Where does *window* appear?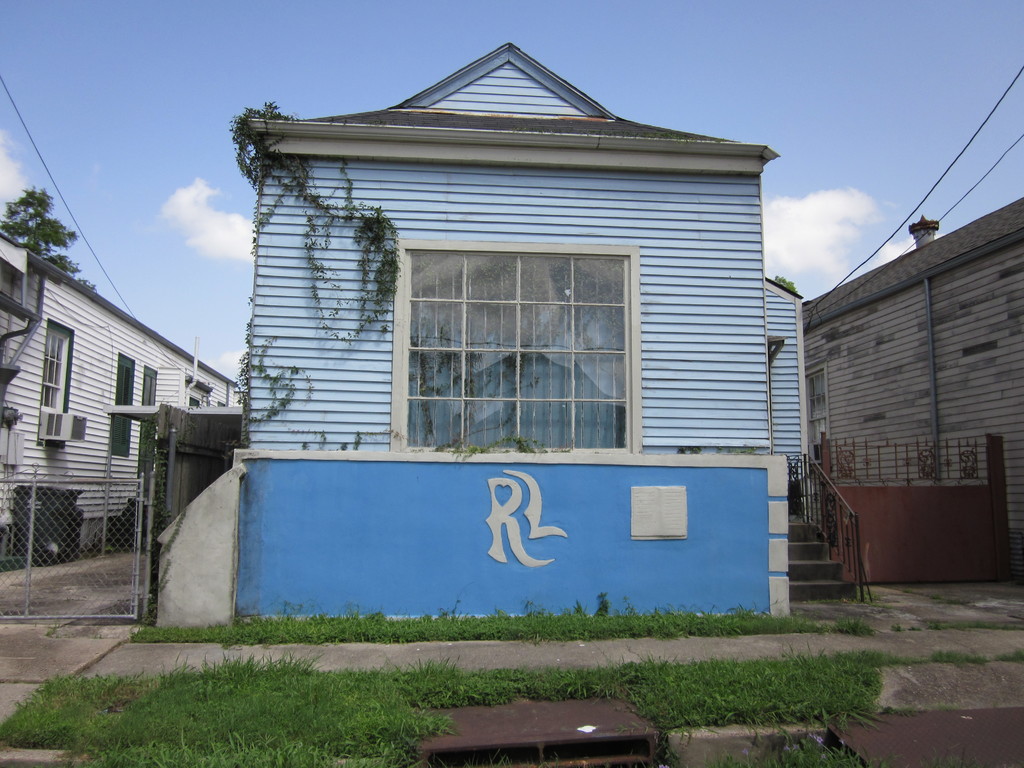
Appears at l=141, t=367, r=162, b=452.
